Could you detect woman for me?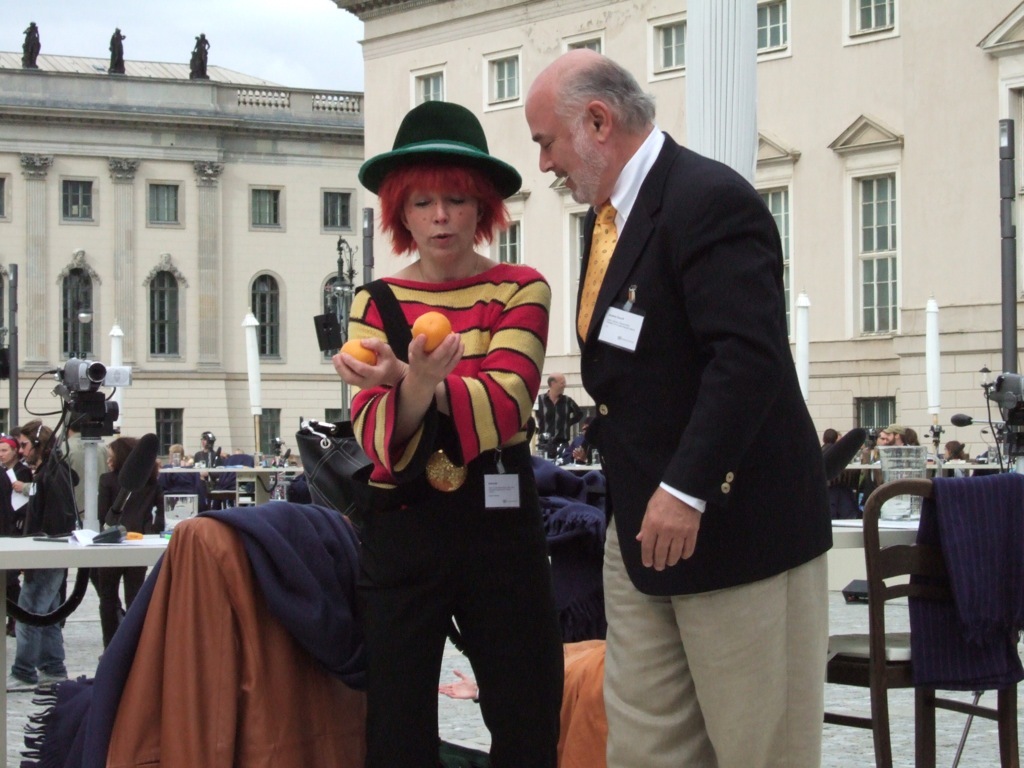
Detection result: rect(0, 413, 77, 688).
